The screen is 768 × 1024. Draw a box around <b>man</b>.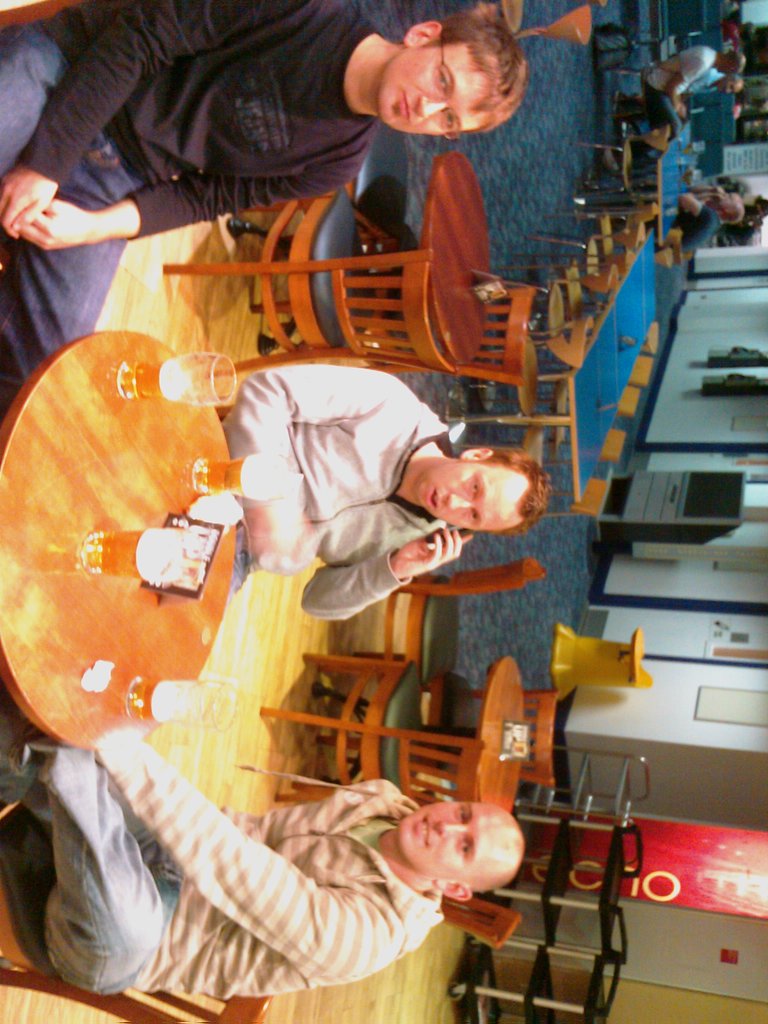
[0, 724, 527, 1002].
